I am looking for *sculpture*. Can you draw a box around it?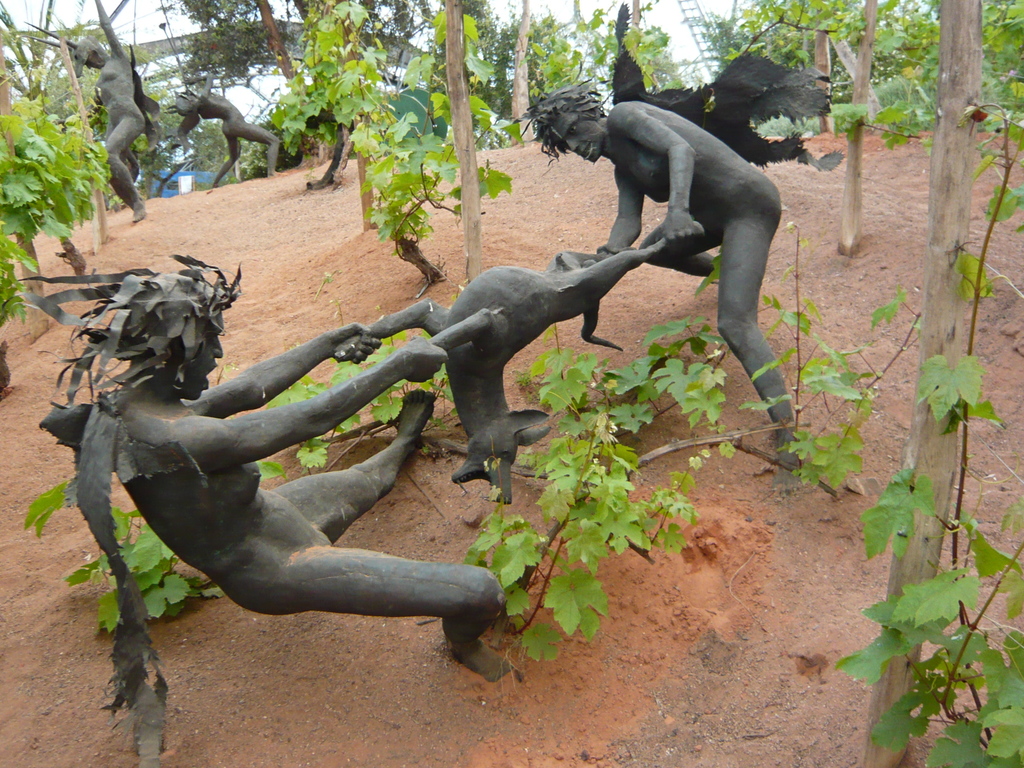
Sure, the bounding box is crop(61, 0, 163, 228).
